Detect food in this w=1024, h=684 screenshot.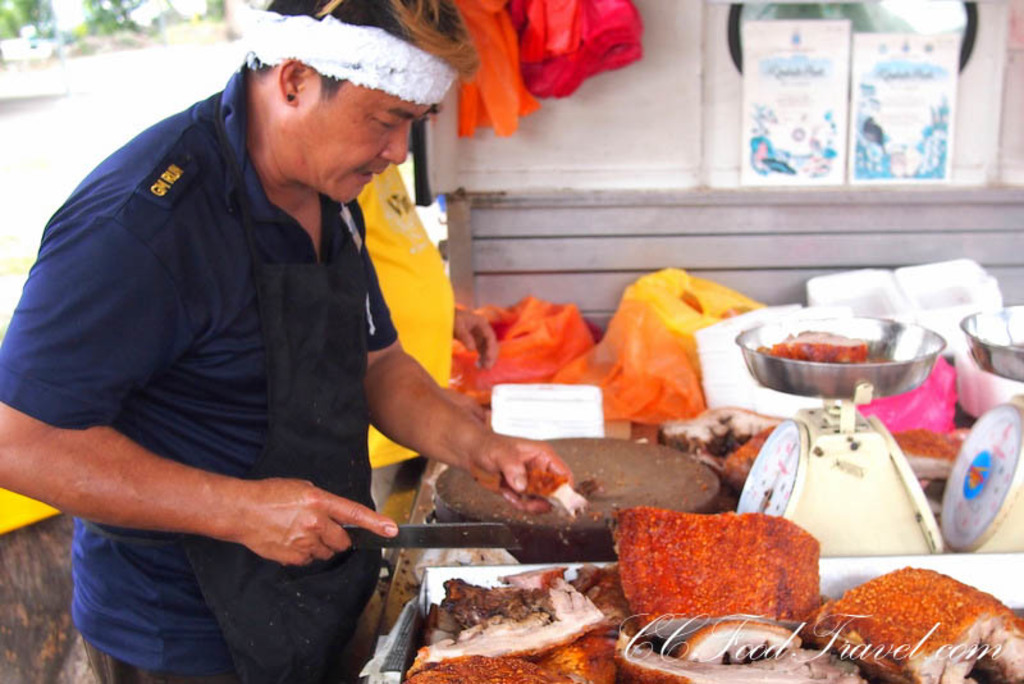
Detection: x1=659, y1=415, x2=773, y2=492.
